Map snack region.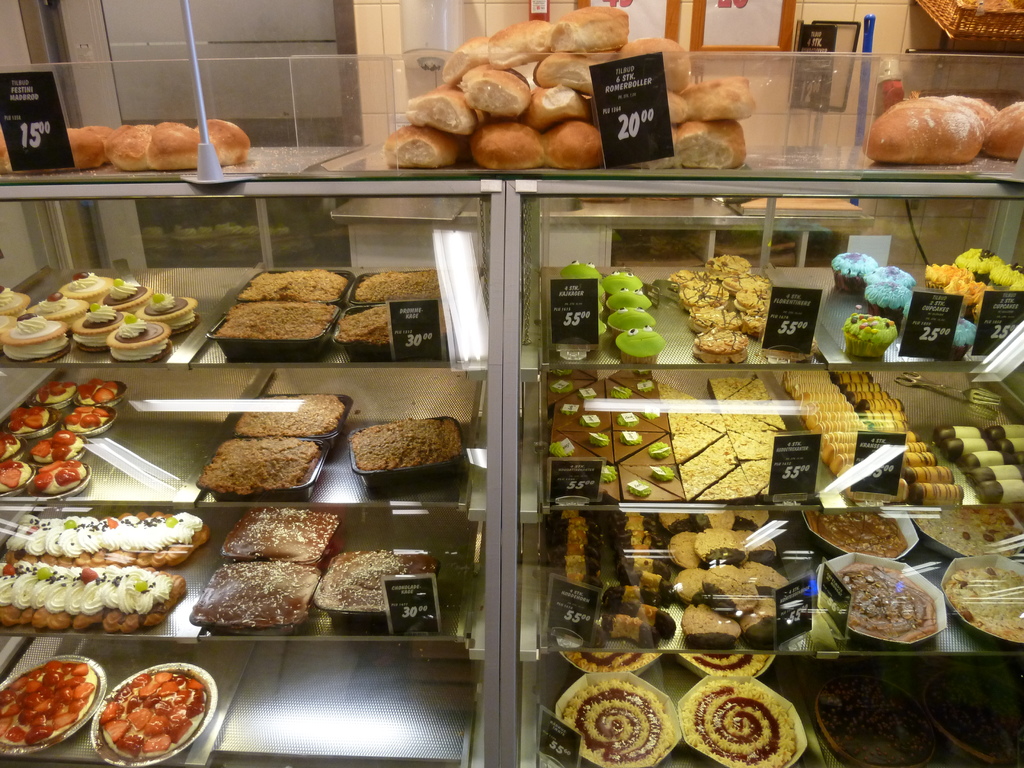
Mapped to <box>70,316,128,348</box>.
